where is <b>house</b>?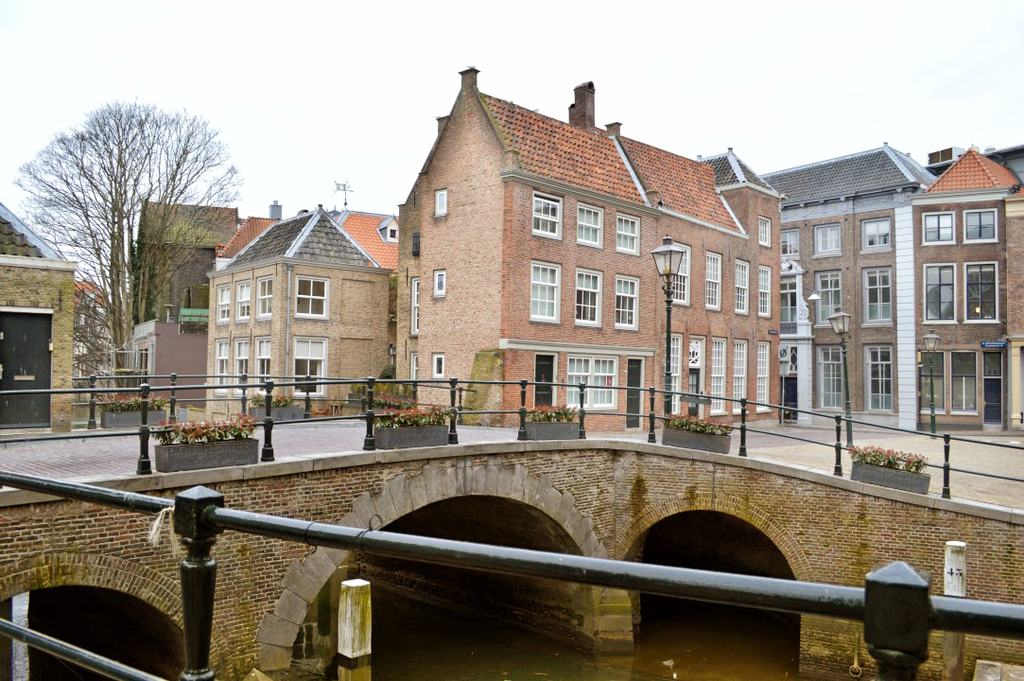
<box>383,59,785,430</box>.
